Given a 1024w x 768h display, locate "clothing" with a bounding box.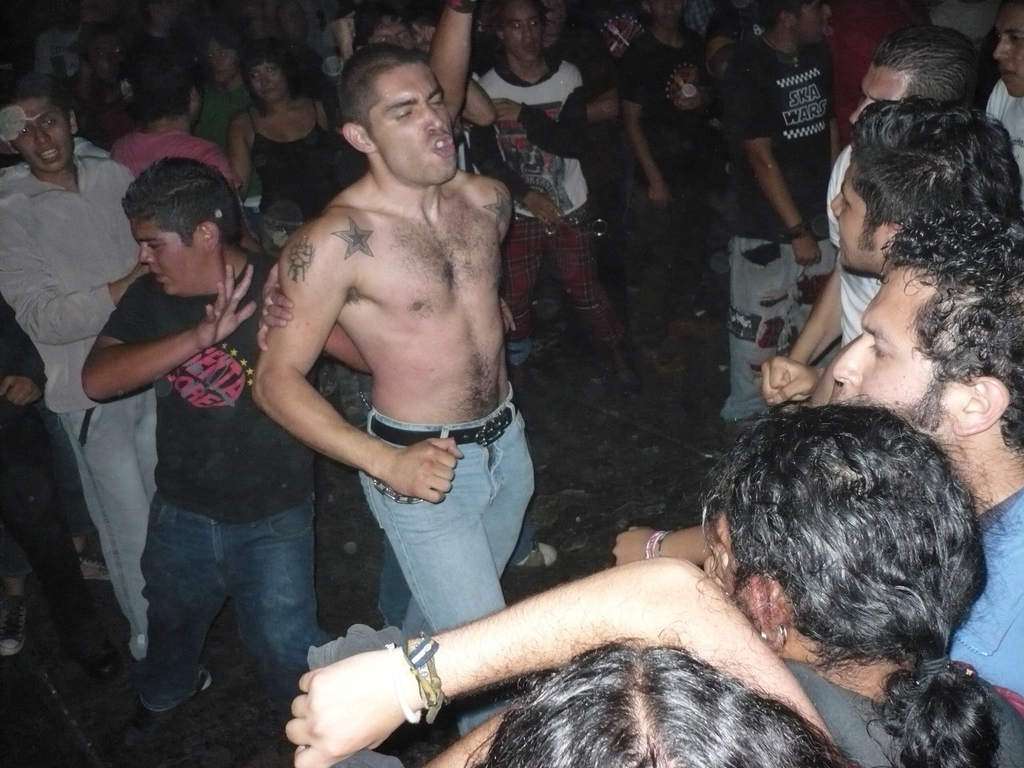
Located: [x1=738, y1=44, x2=846, y2=236].
